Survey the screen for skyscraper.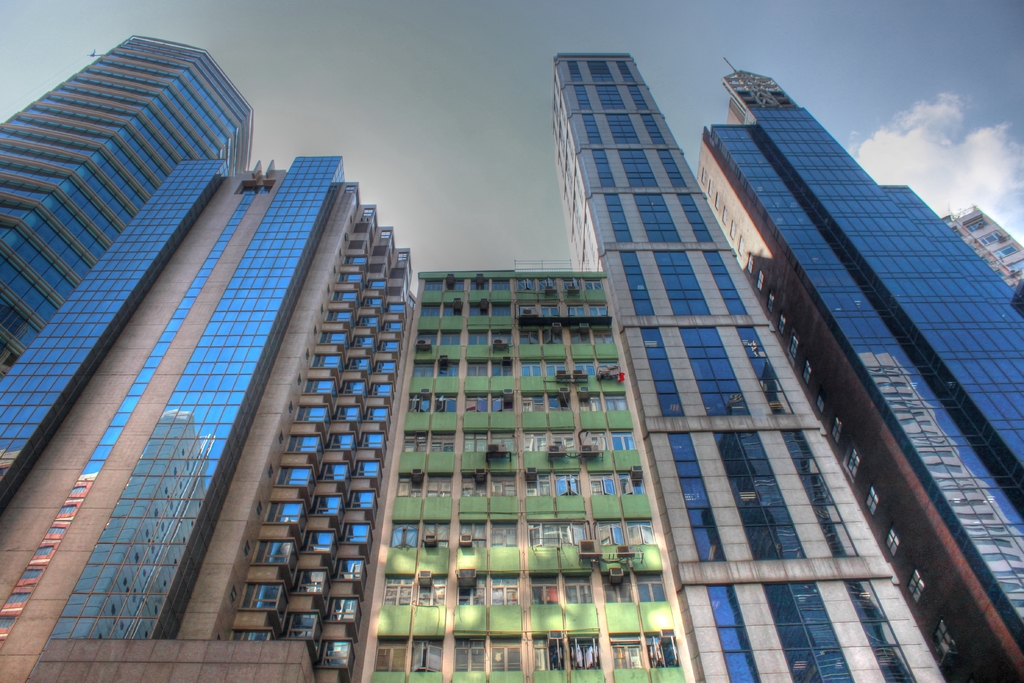
Survey found: [0, 19, 263, 384].
